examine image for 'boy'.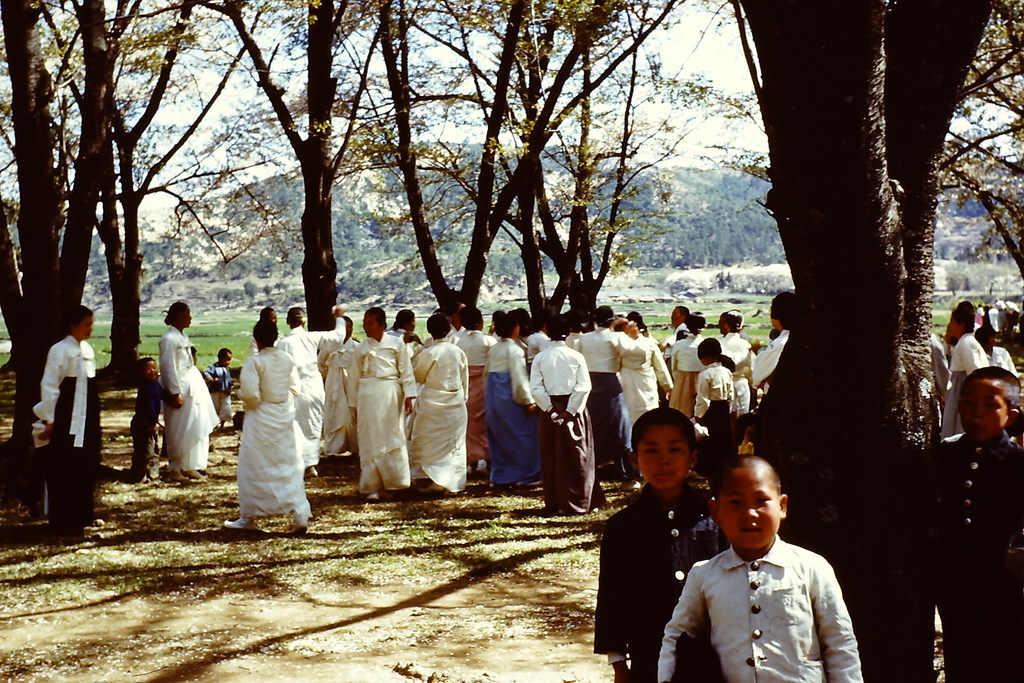
Examination result: 206,350,239,429.
